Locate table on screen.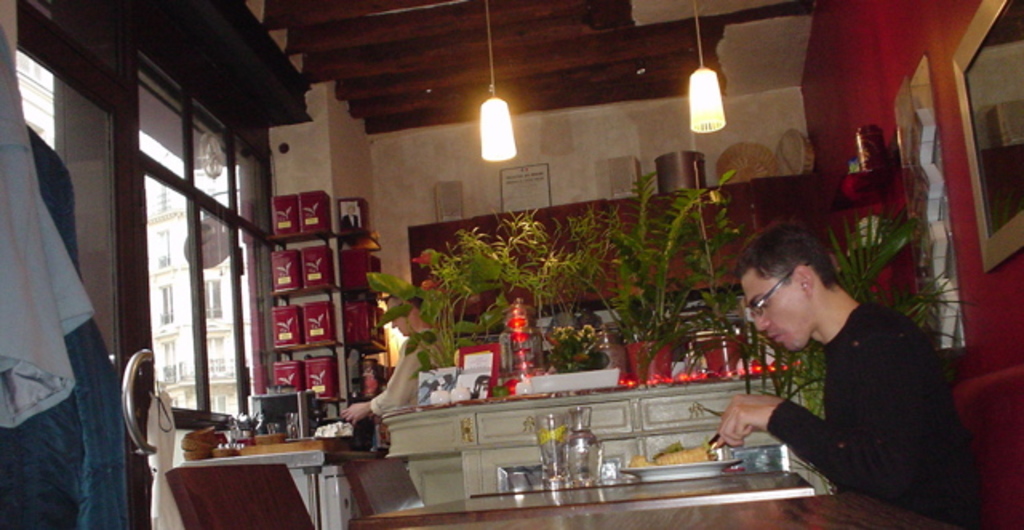
On screen at Rect(174, 424, 378, 495).
